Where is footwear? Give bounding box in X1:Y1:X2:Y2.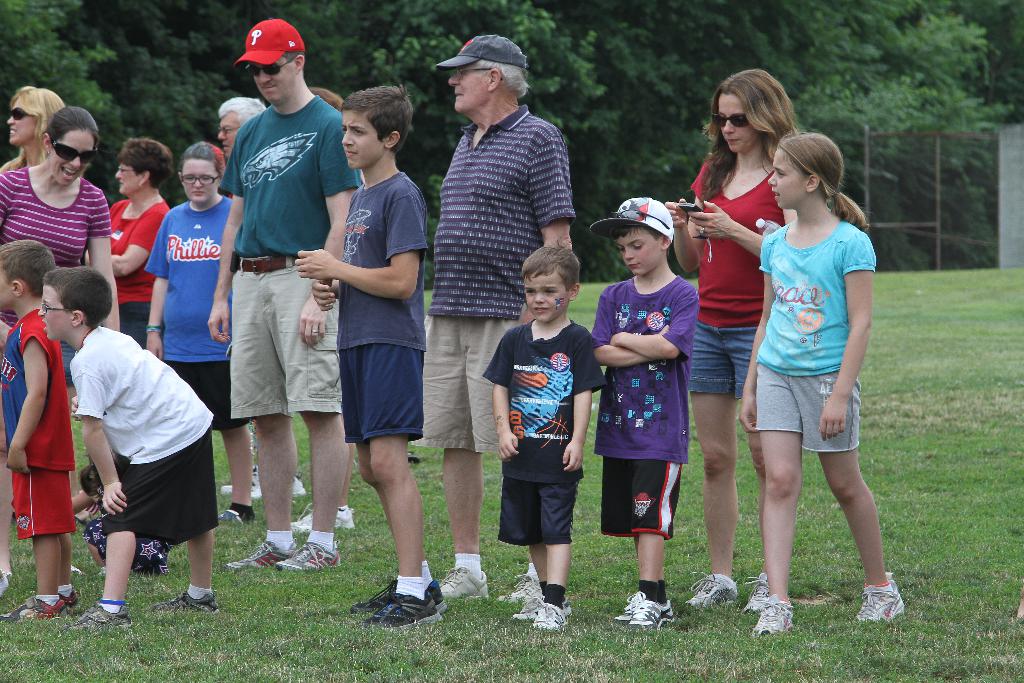
436:562:496:600.
